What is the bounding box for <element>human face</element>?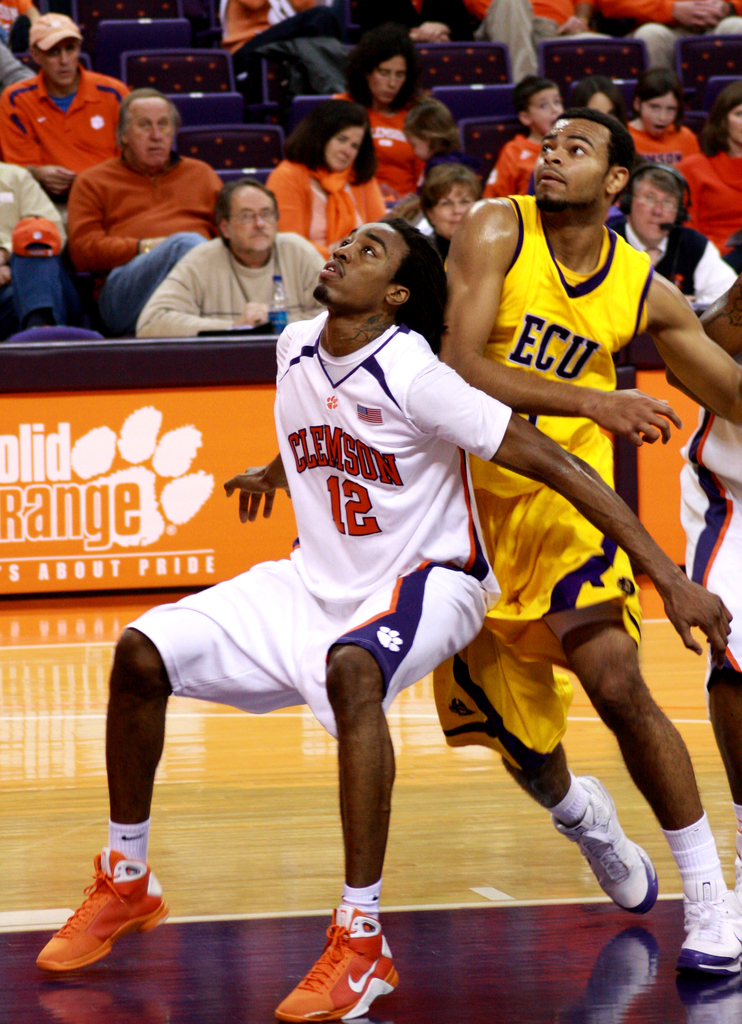
x1=312, y1=220, x2=400, y2=306.
